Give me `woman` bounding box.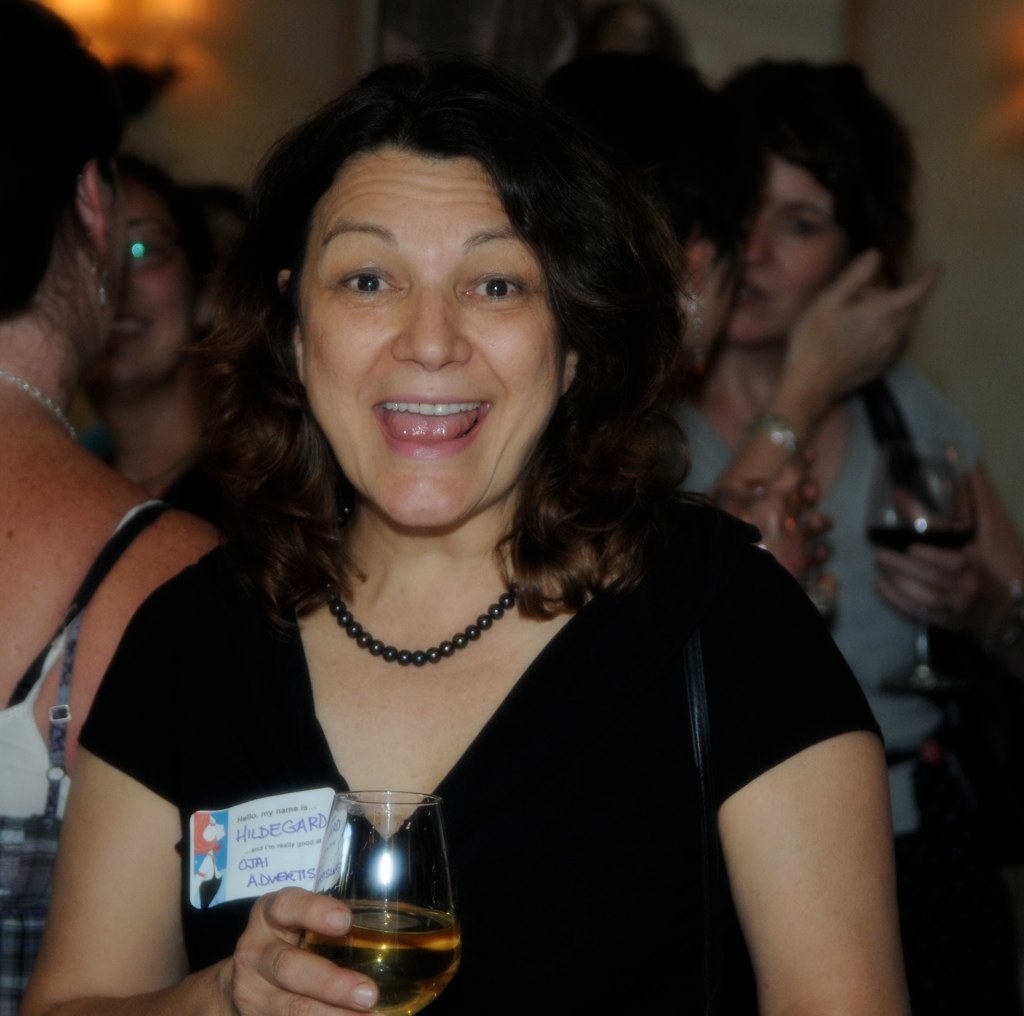
box=[692, 49, 1023, 1015].
